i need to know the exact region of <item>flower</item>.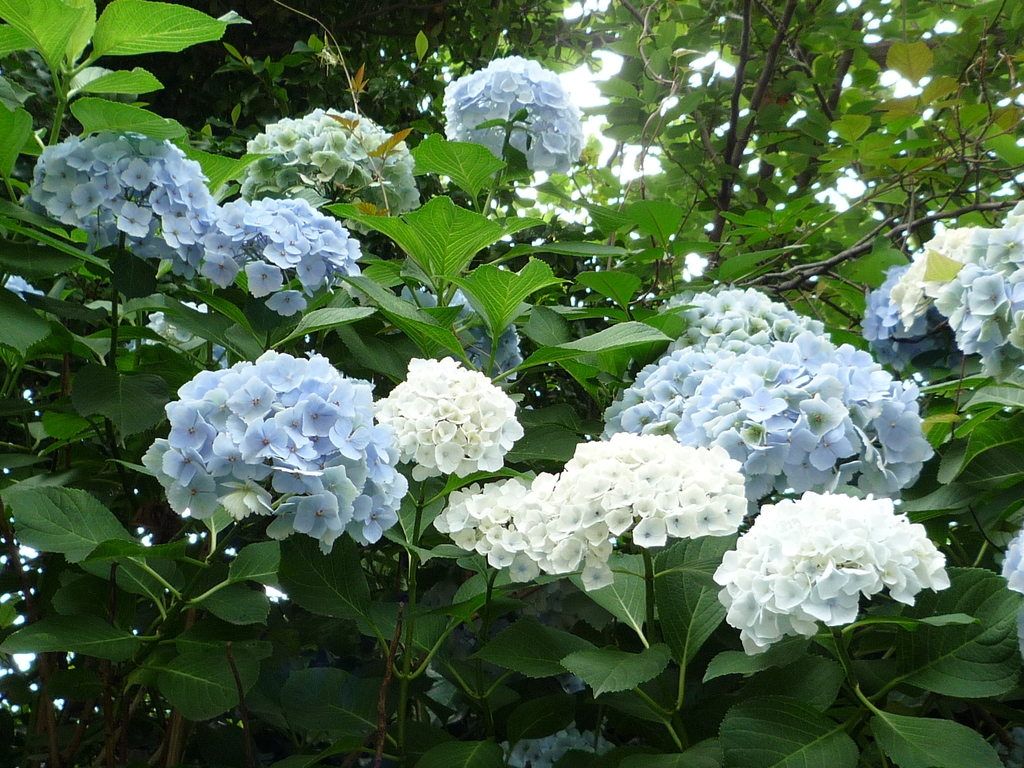
Region: left=425, top=424, right=755, bottom=601.
